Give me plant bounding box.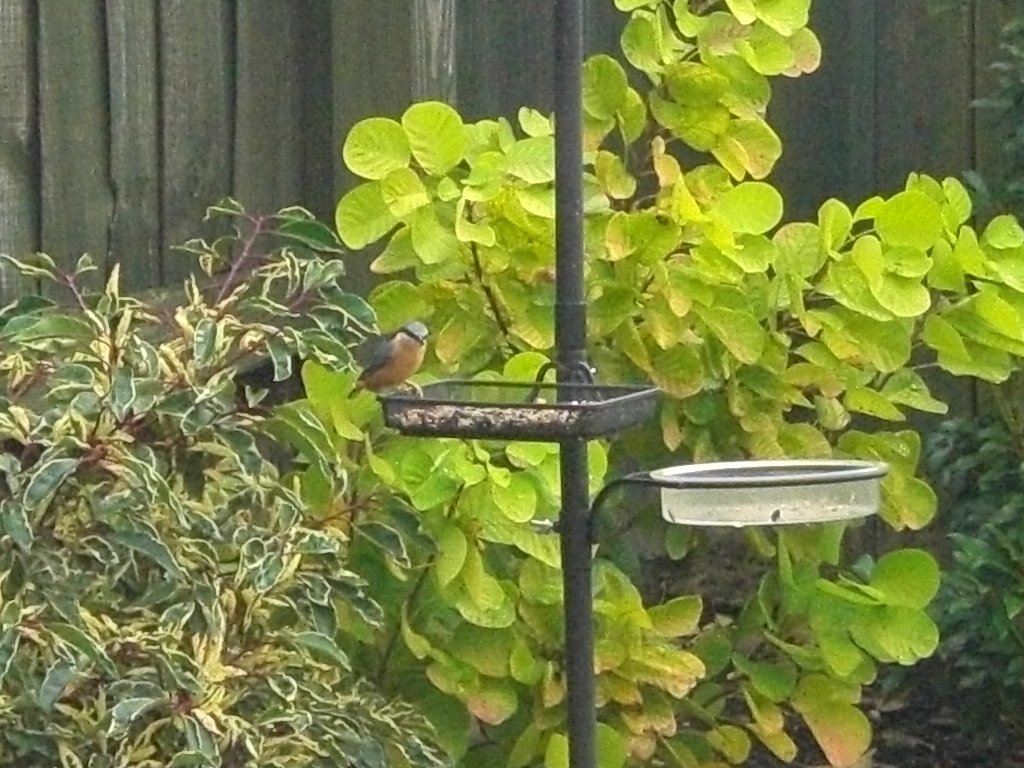
[left=918, top=406, right=1023, bottom=717].
